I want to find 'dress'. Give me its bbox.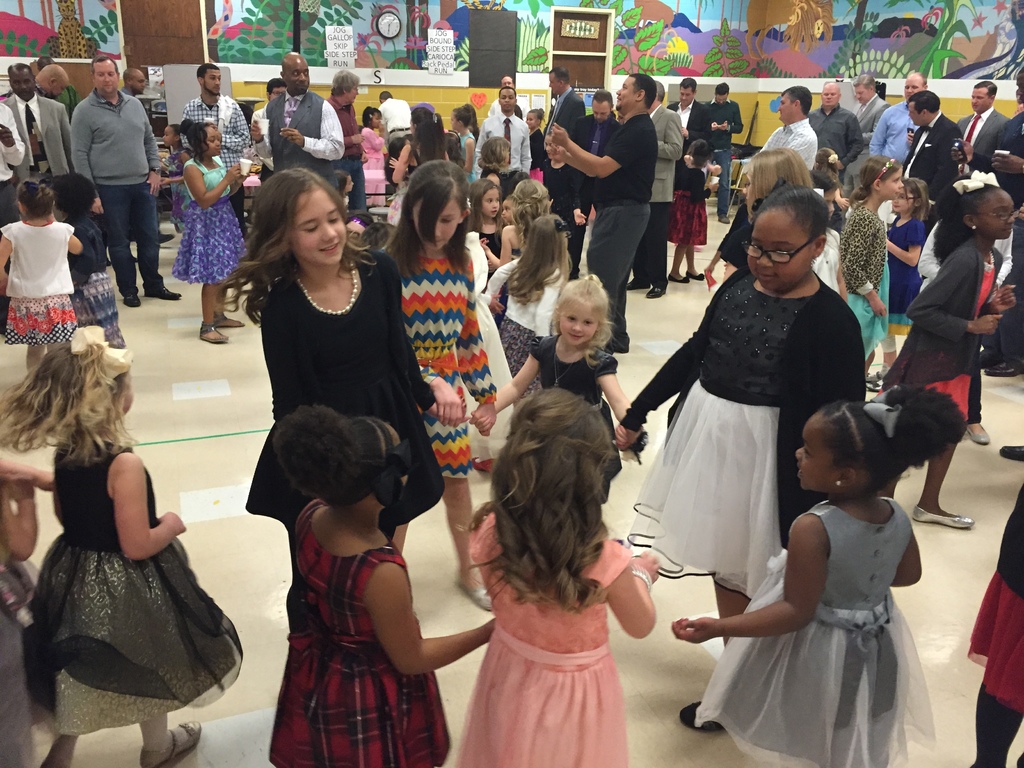
668 160 710 242.
